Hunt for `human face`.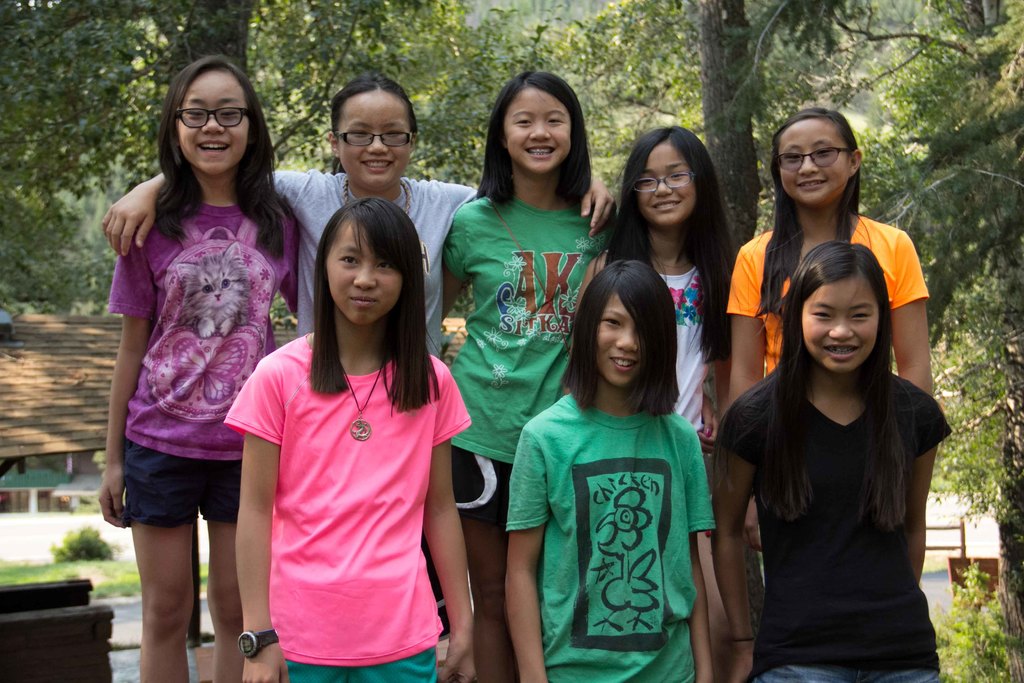
Hunted down at box(800, 281, 876, 374).
